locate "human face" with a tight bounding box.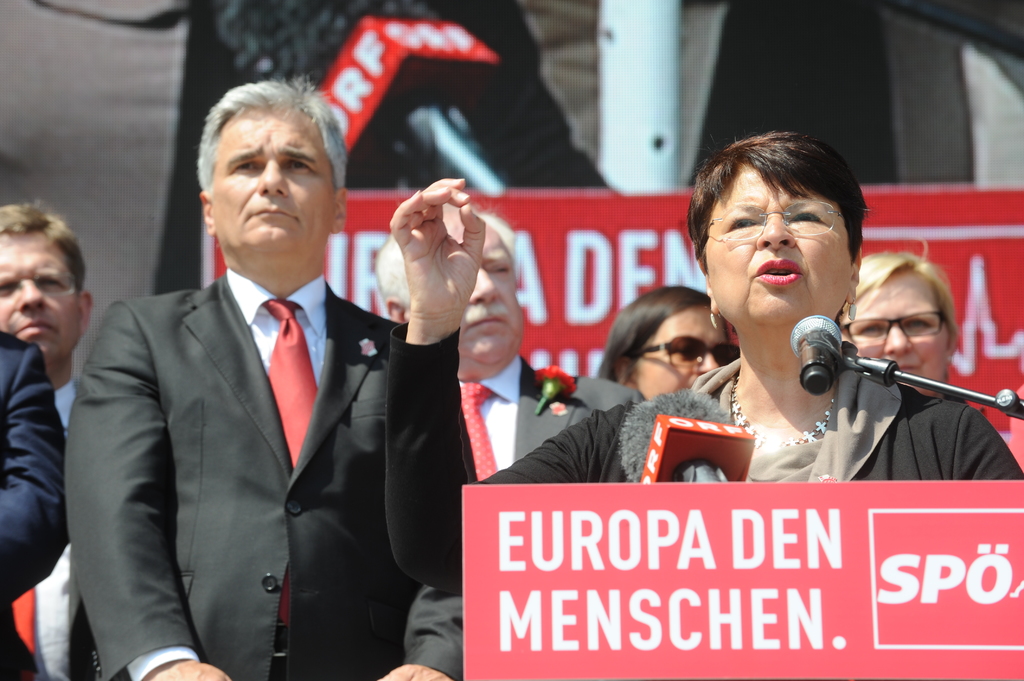
detection(643, 300, 740, 403).
